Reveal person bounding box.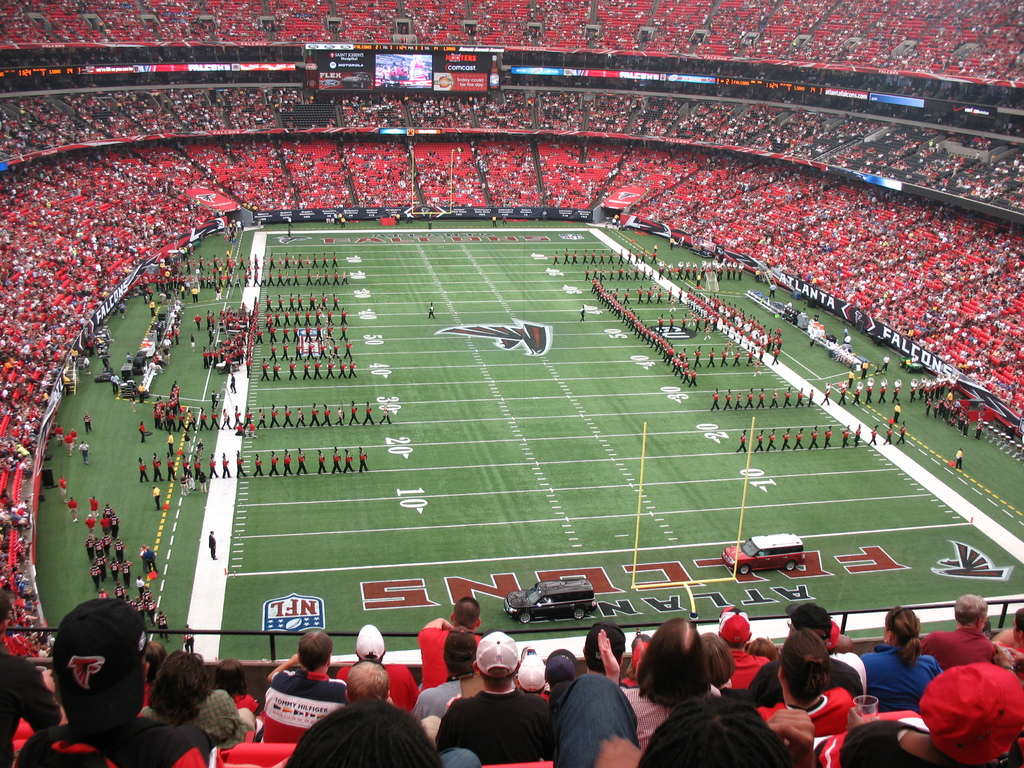
Revealed: locate(206, 529, 217, 560).
